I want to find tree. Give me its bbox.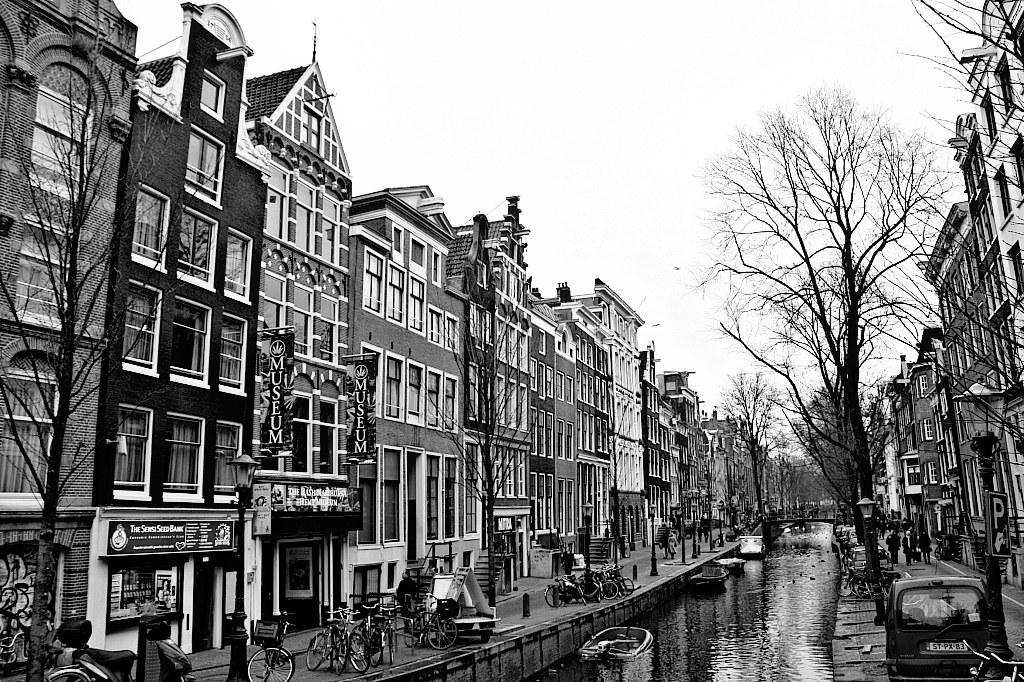
bbox=[413, 225, 549, 616].
